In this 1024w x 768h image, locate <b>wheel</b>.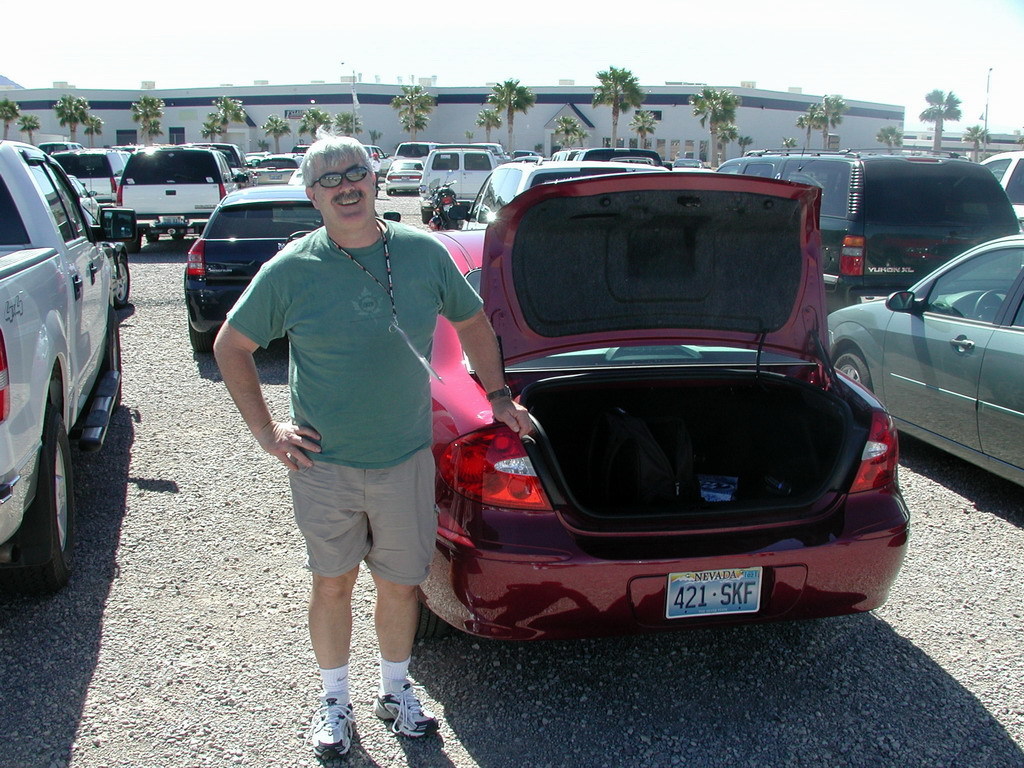
Bounding box: detection(146, 233, 155, 244).
